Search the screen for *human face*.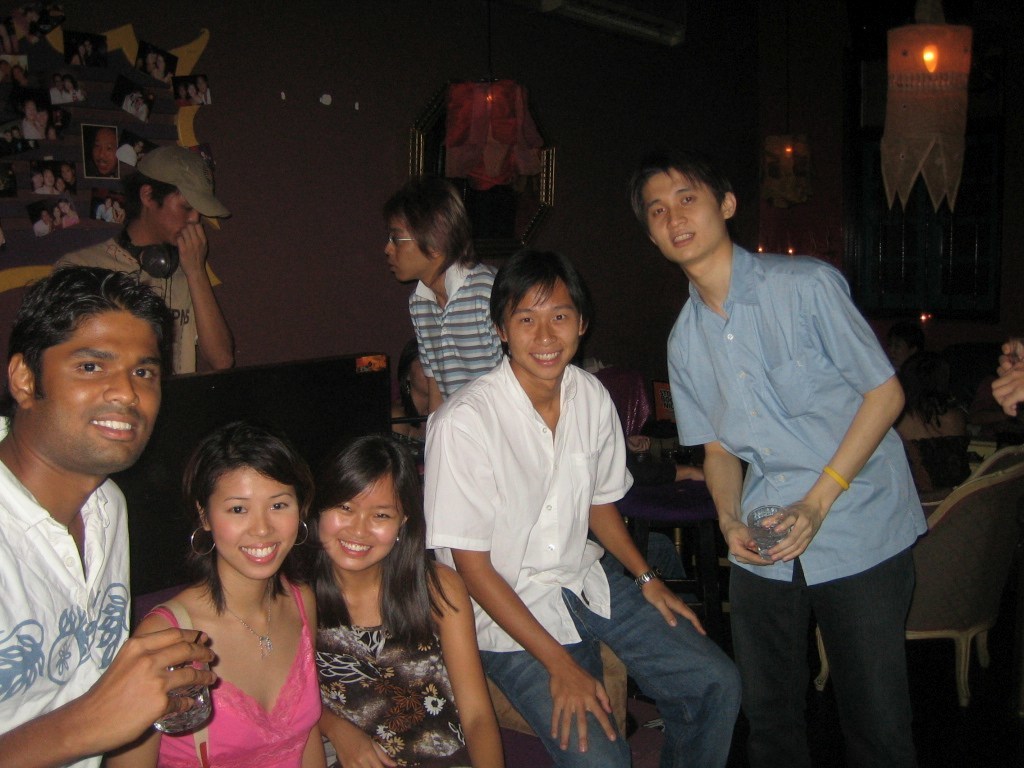
Found at (40,211,51,225).
